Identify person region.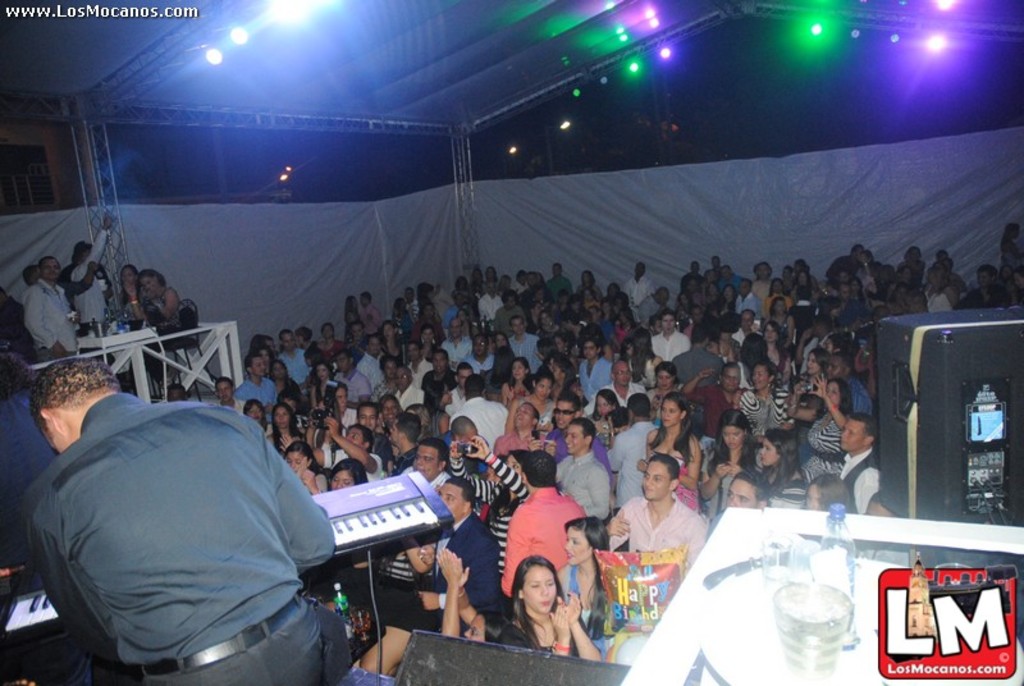
Region: region(13, 353, 365, 677).
